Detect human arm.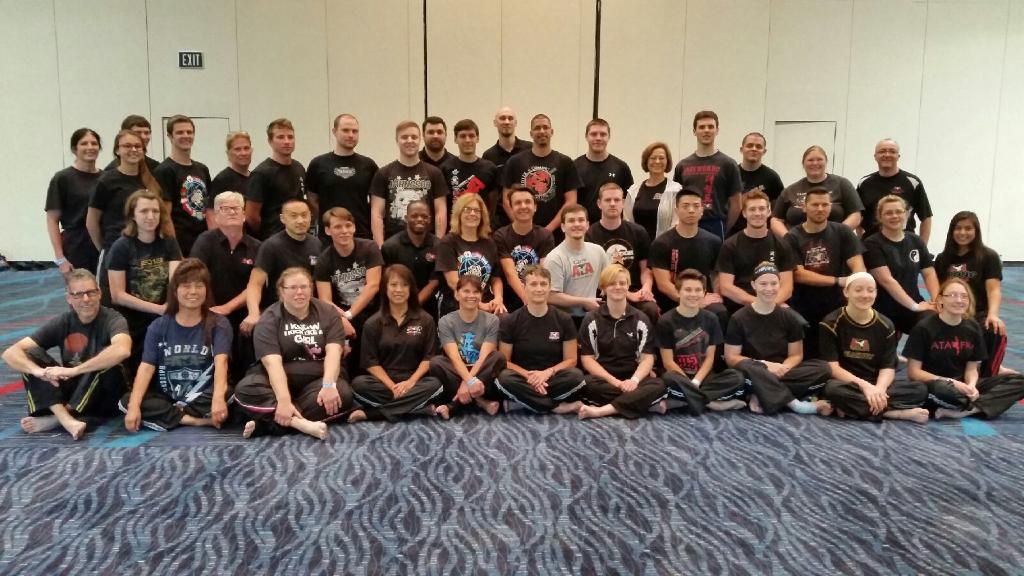
Detected at <box>165,238,180,281</box>.
